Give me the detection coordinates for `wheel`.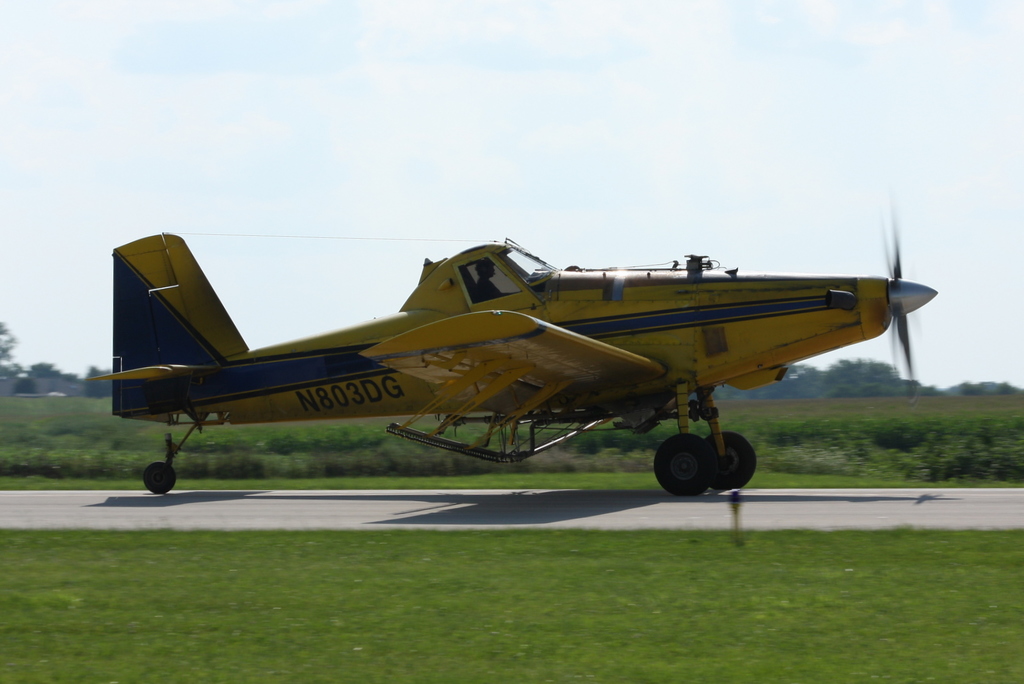
{"x1": 703, "y1": 423, "x2": 762, "y2": 498}.
